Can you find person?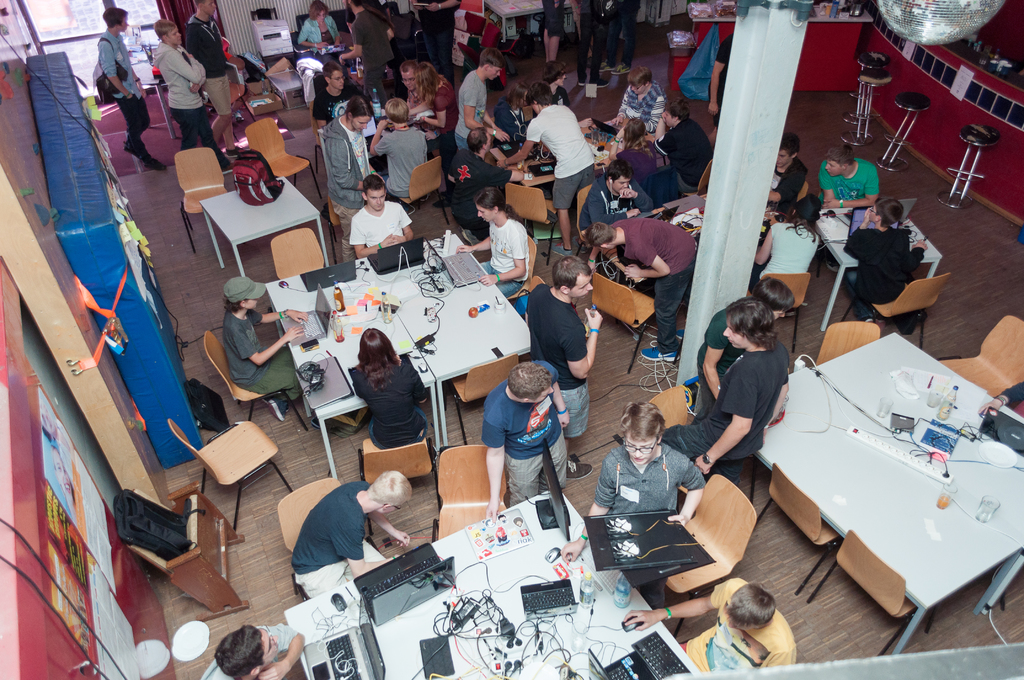
Yes, bounding box: x1=453 y1=184 x2=532 y2=303.
